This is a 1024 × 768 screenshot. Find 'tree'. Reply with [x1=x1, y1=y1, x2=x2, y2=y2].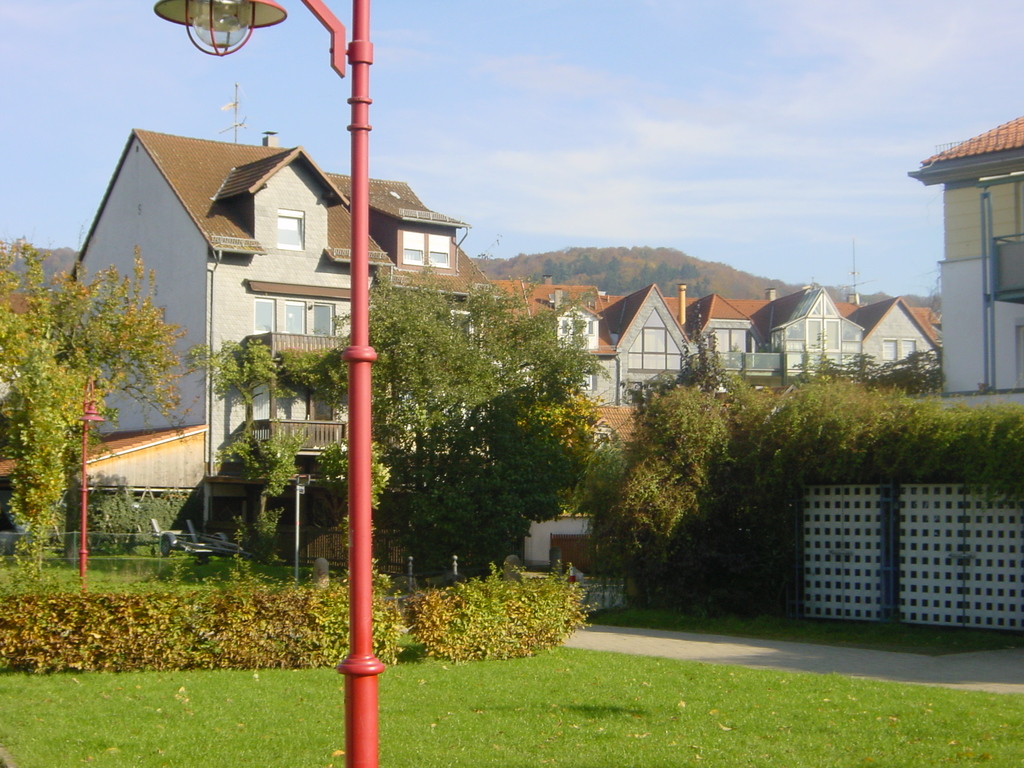
[x1=0, y1=225, x2=191, y2=604].
